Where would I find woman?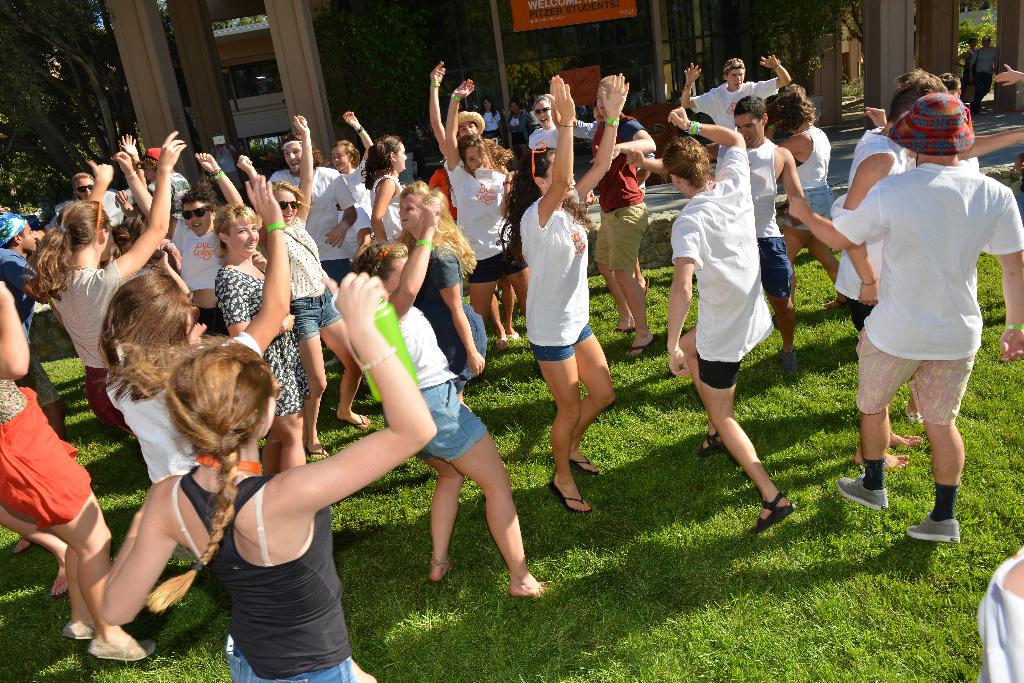
At [x1=482, y1=73, x2=622, y2=518].
